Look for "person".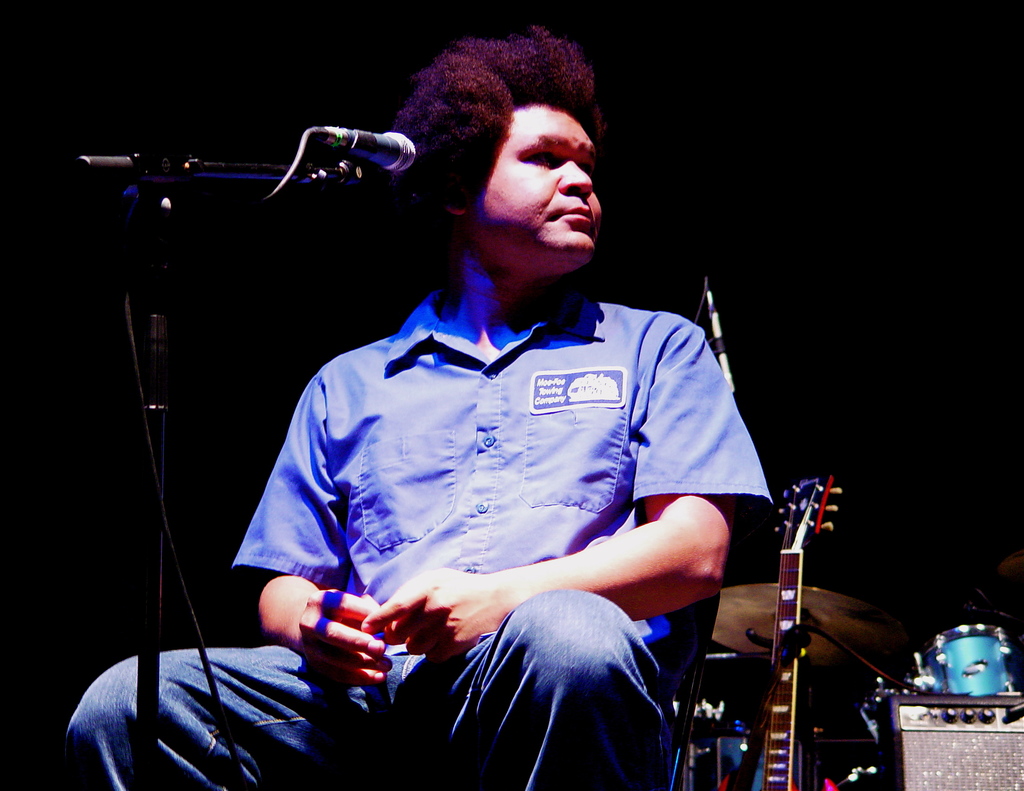
Found: locate(67, 22, 762, 790).
